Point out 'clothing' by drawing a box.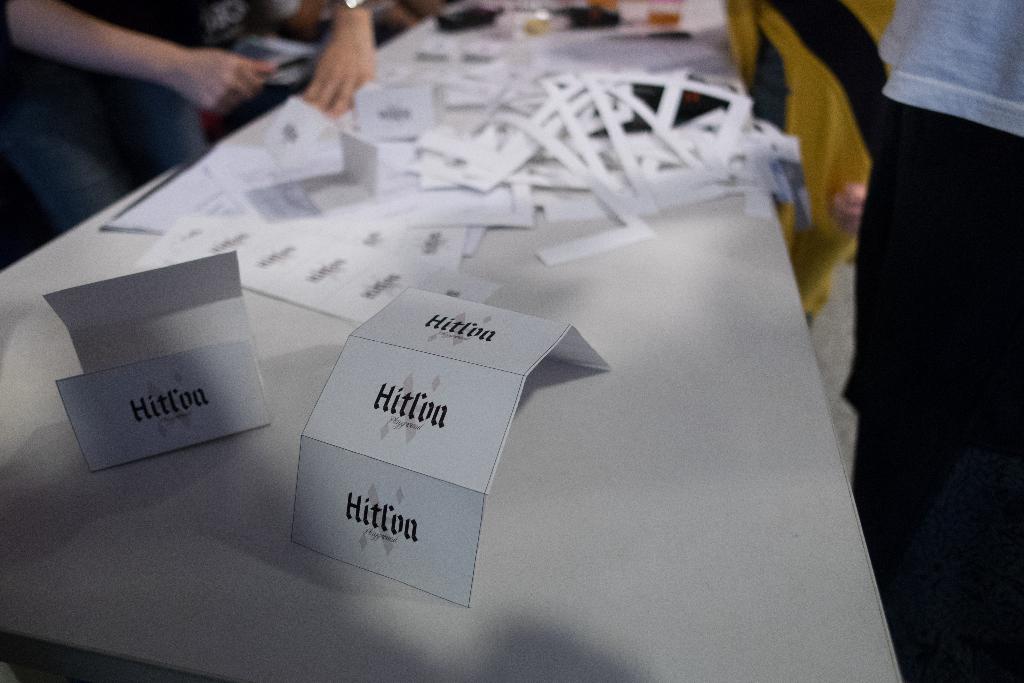
{"x1": 0, "y1": 0, "x2": 273, "y2": 233}.
